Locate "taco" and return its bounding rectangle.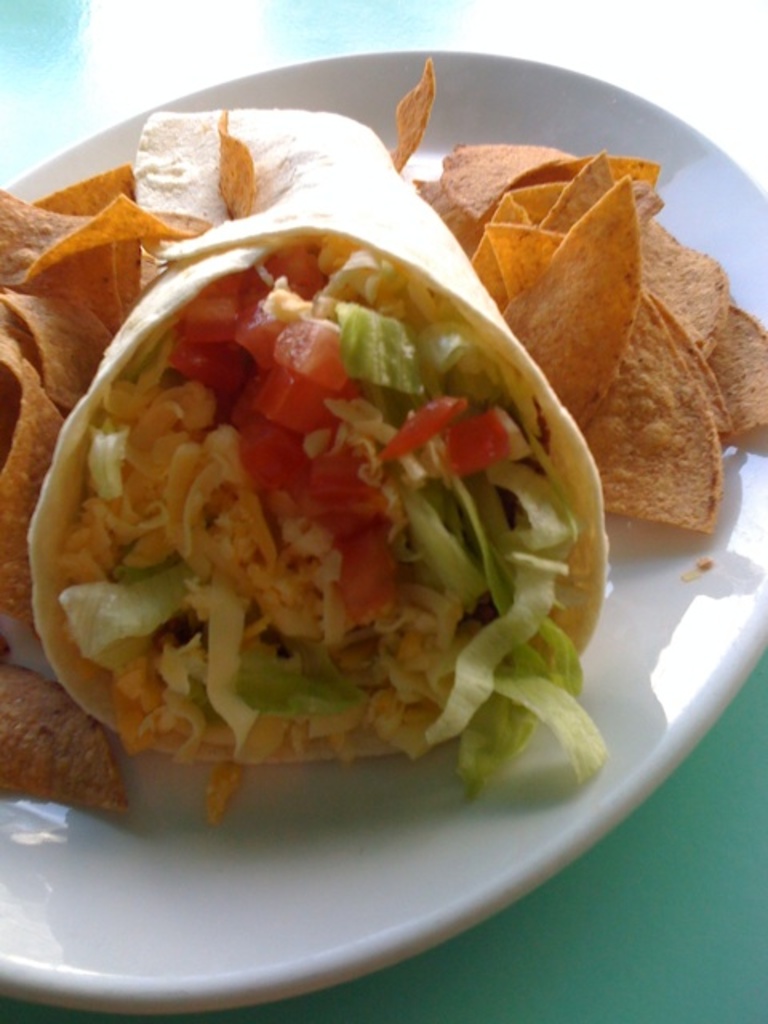
<region>30, 102, 618, 781</region>.
